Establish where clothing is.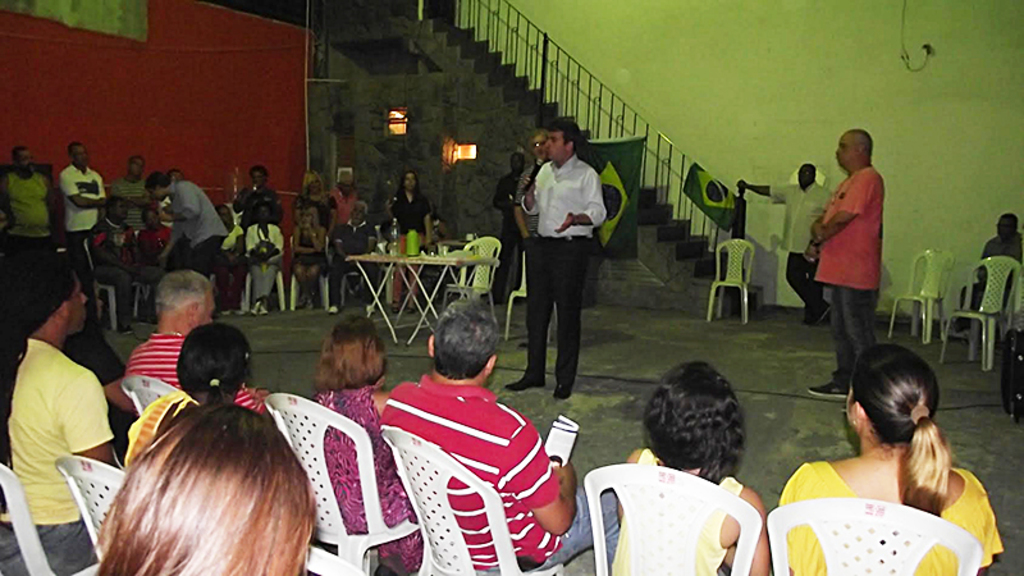
Established at <bbox>760, 175, 832, 276</bbox>.
